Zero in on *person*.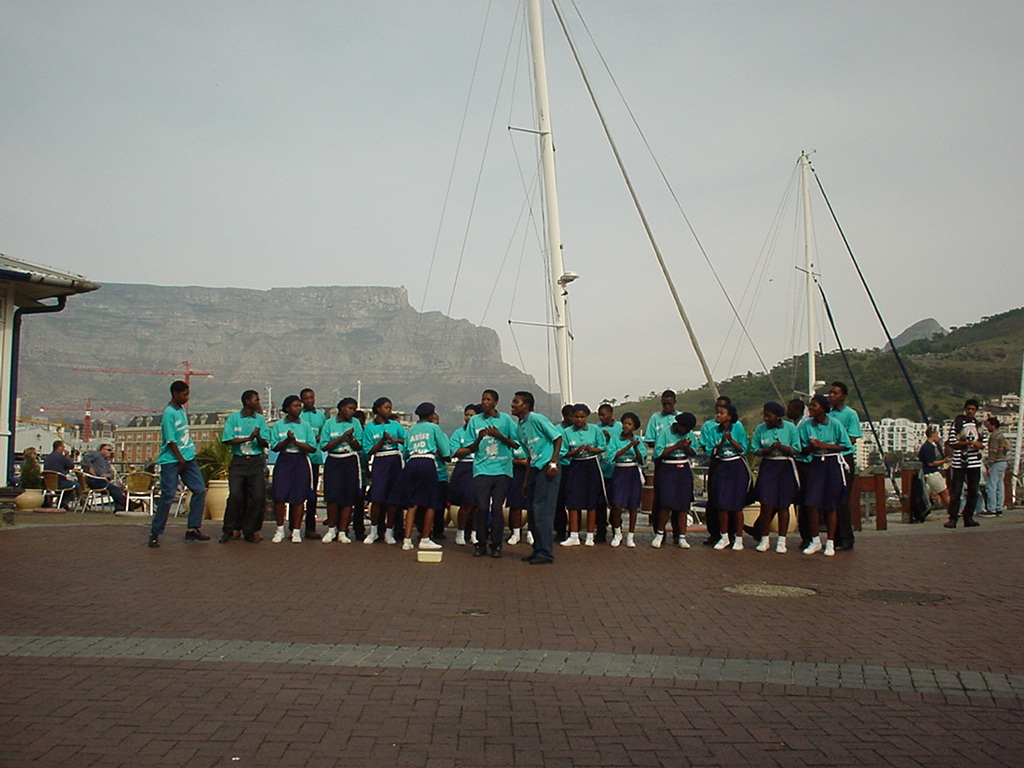
Zeroed in: <bbox>819, 381, 860, 551</bbox>.
